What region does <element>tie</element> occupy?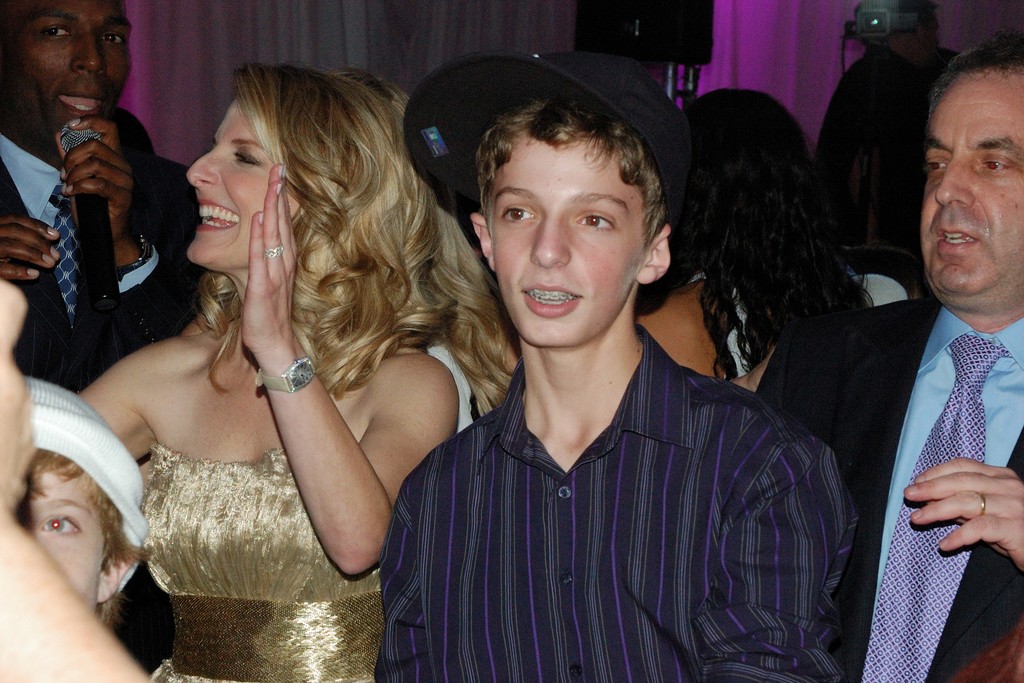
<box>44,183,84,329</box>.
